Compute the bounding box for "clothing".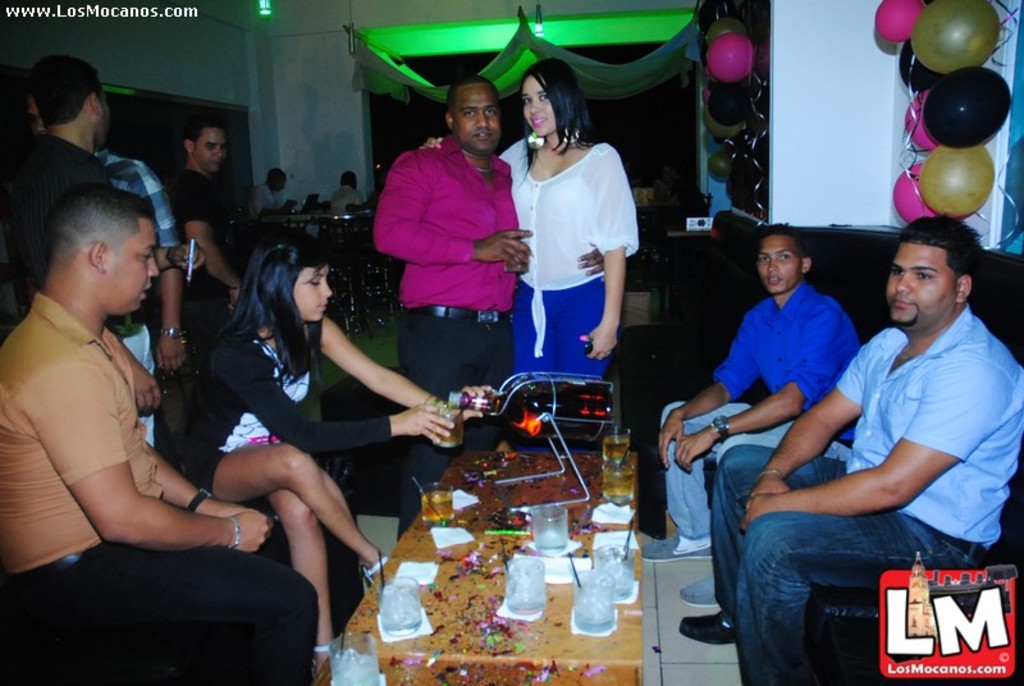
box(228, 182, 271, 294).
